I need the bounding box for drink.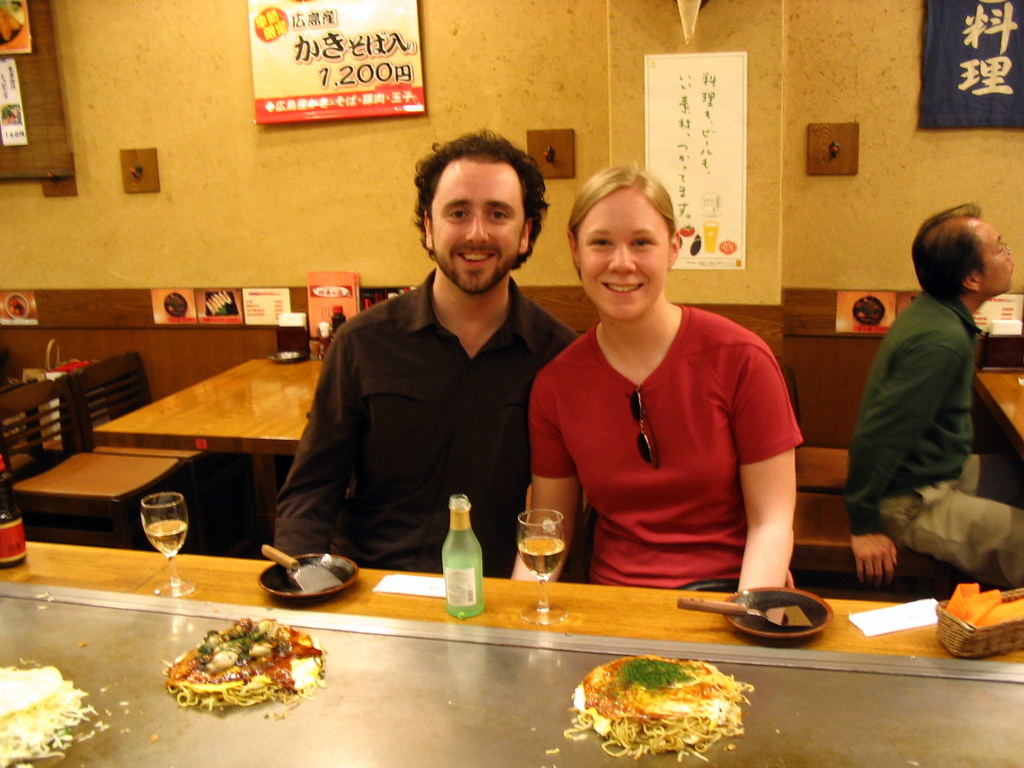
Here it is: 429, 500, 486, 605.
